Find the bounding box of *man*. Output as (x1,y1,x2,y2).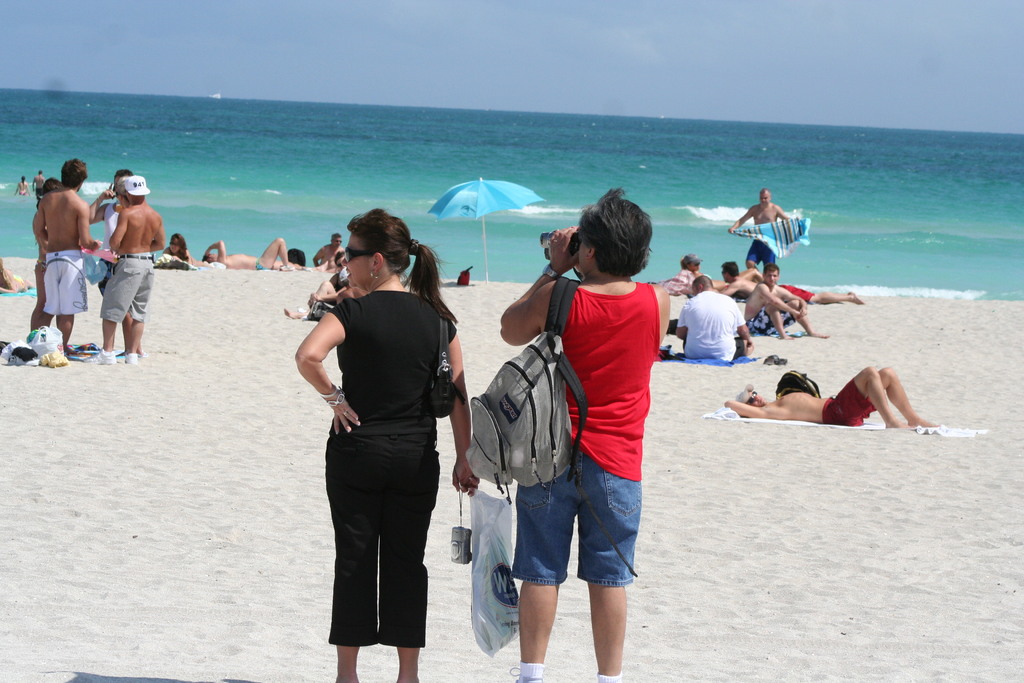
(40,162,106,359).
